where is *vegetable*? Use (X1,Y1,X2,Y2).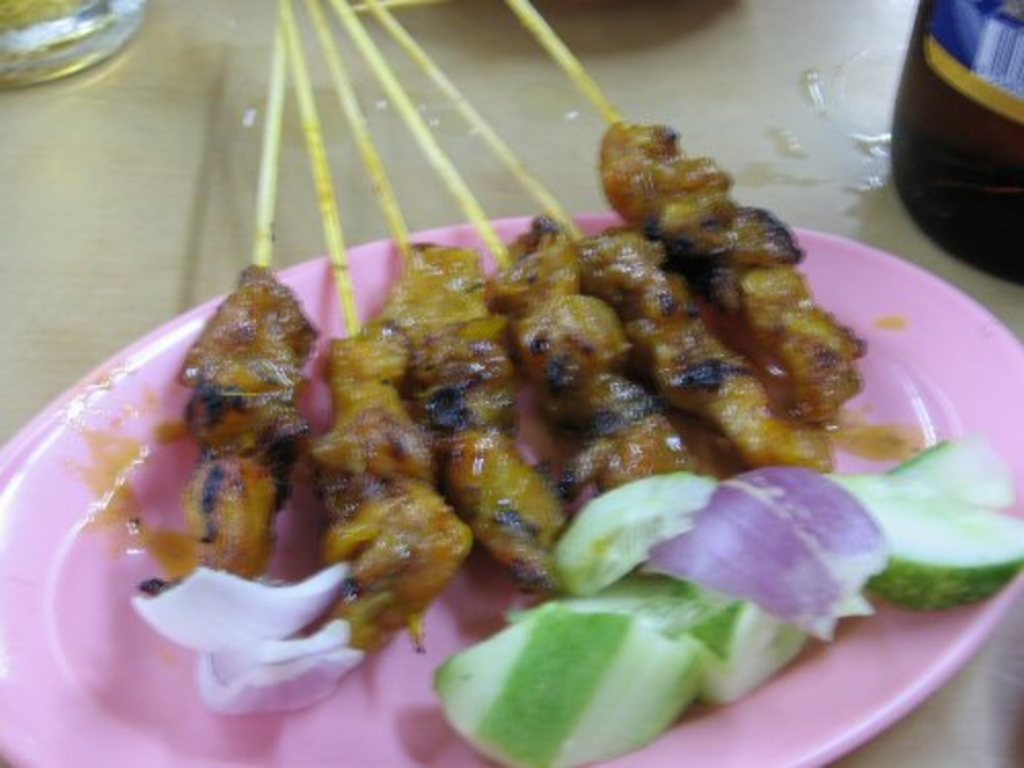
(129,565,367,717).
